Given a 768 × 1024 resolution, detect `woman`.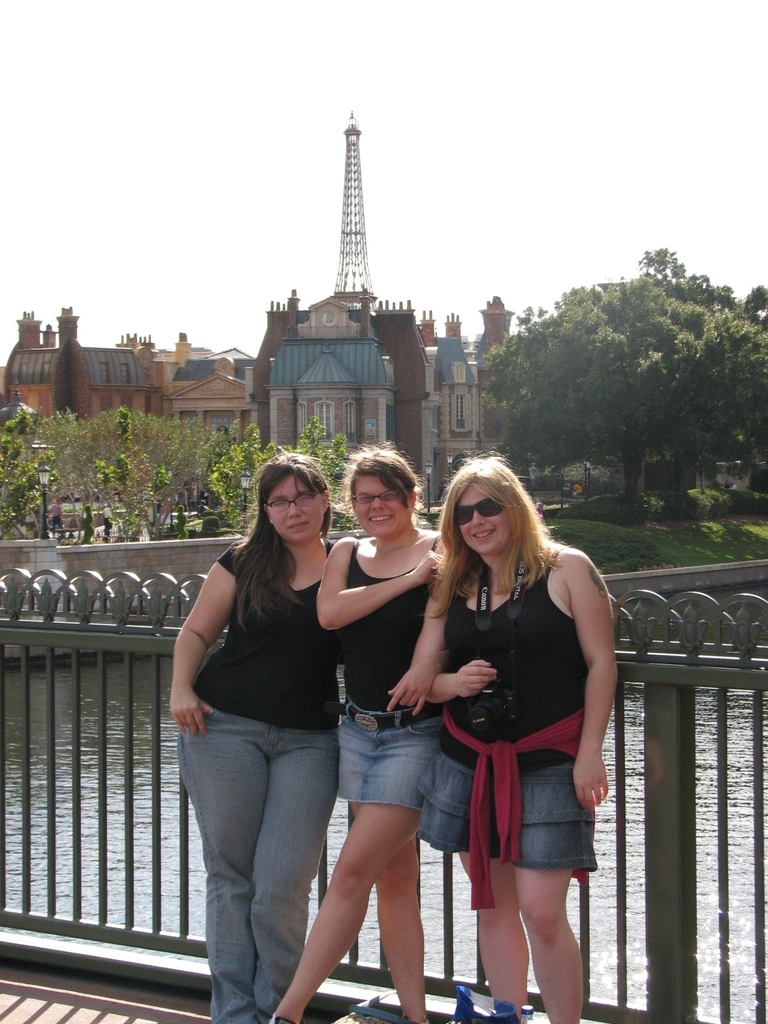
[269,451,458,1023].
